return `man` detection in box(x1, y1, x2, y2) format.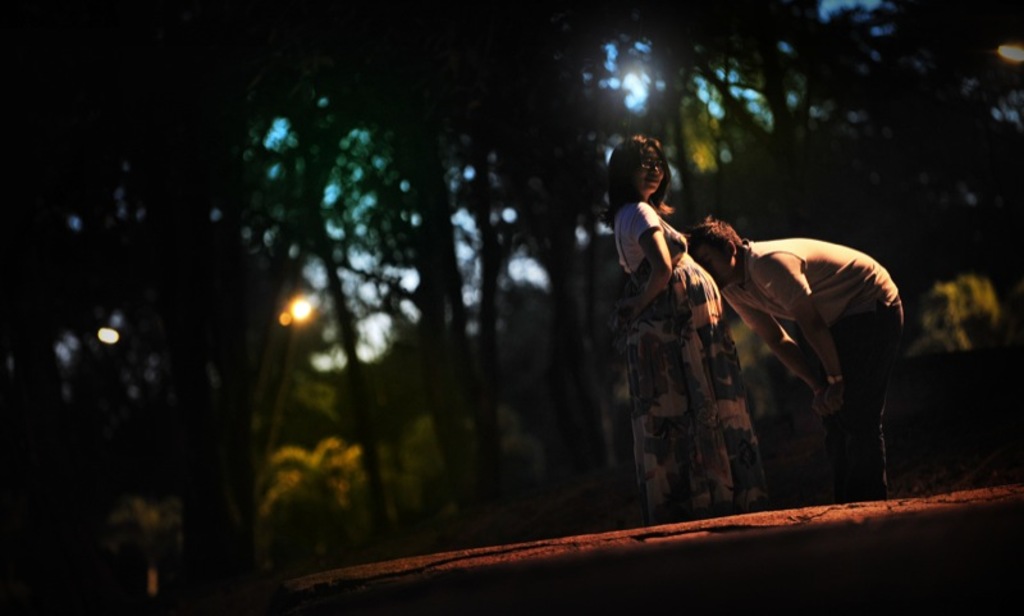
box(685, 218, 905, 494).
